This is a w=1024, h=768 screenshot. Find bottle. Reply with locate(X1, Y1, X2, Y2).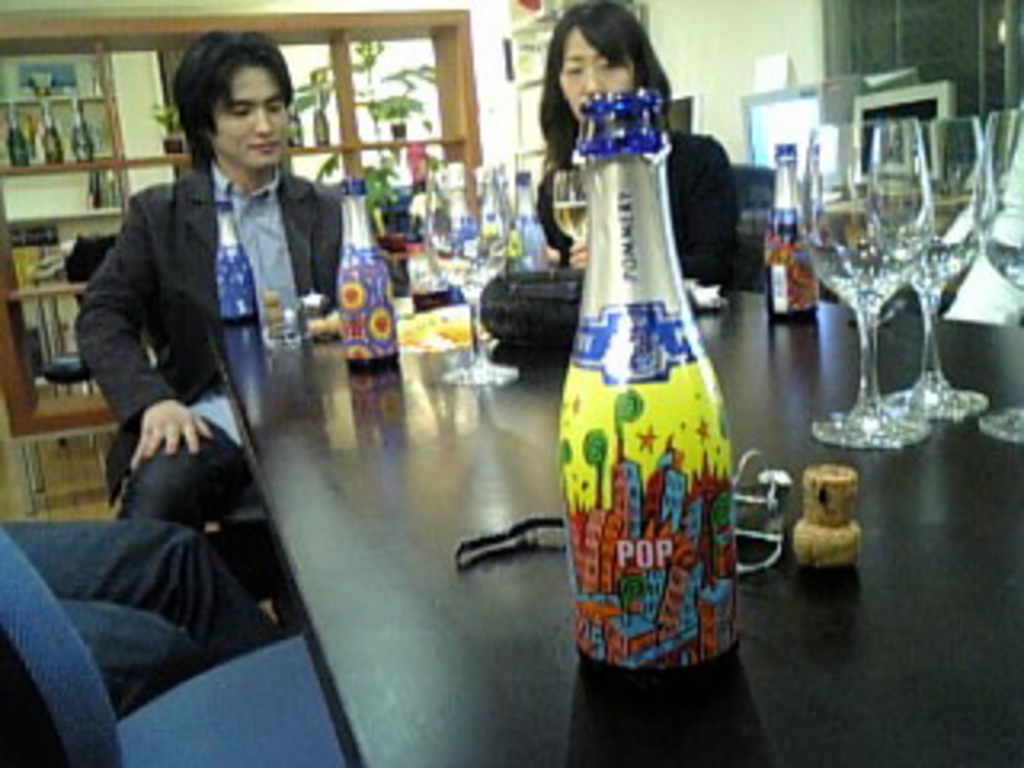
locate(218, 189, 262, 330).
